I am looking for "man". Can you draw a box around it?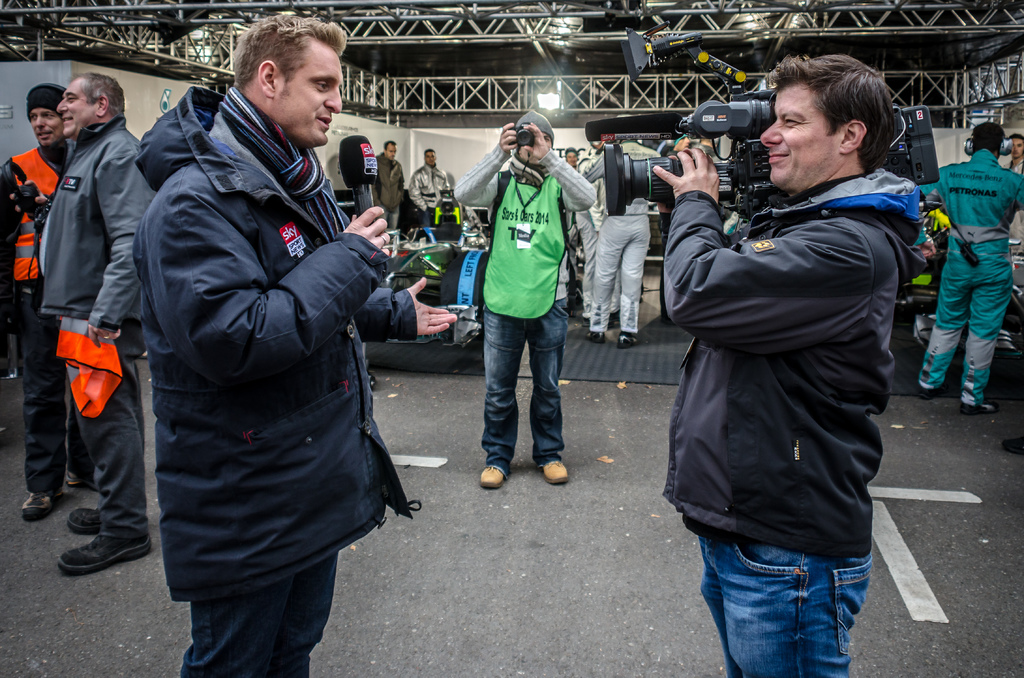
Sure, the bounding box is bbox=[911, 123, 1023, 414].
